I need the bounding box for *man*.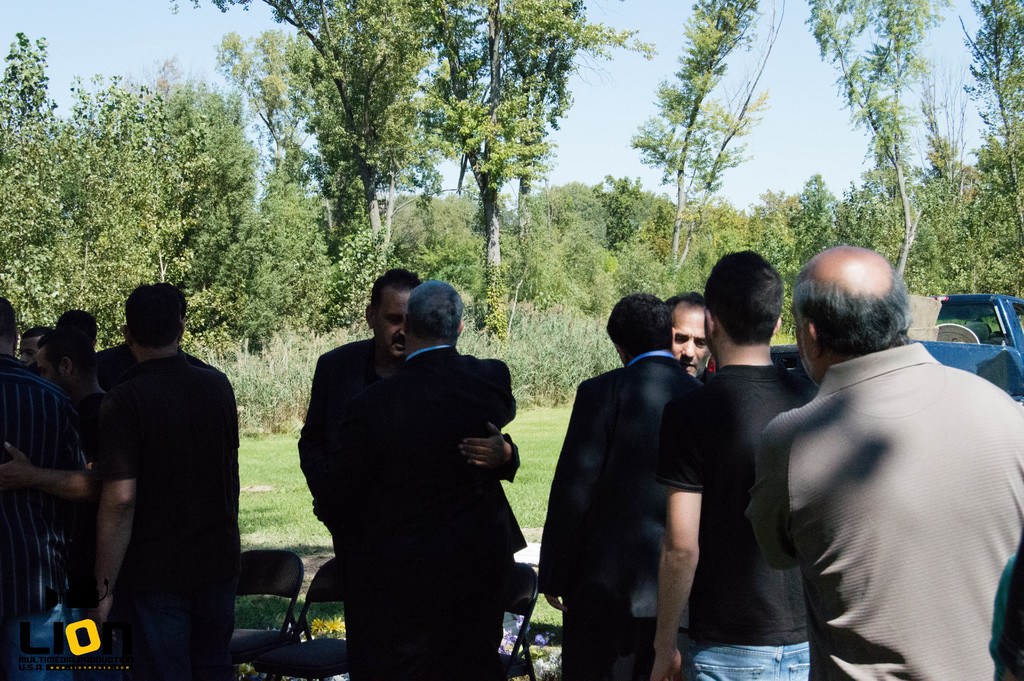
Here it is: box(664, 293, 708, 382).
